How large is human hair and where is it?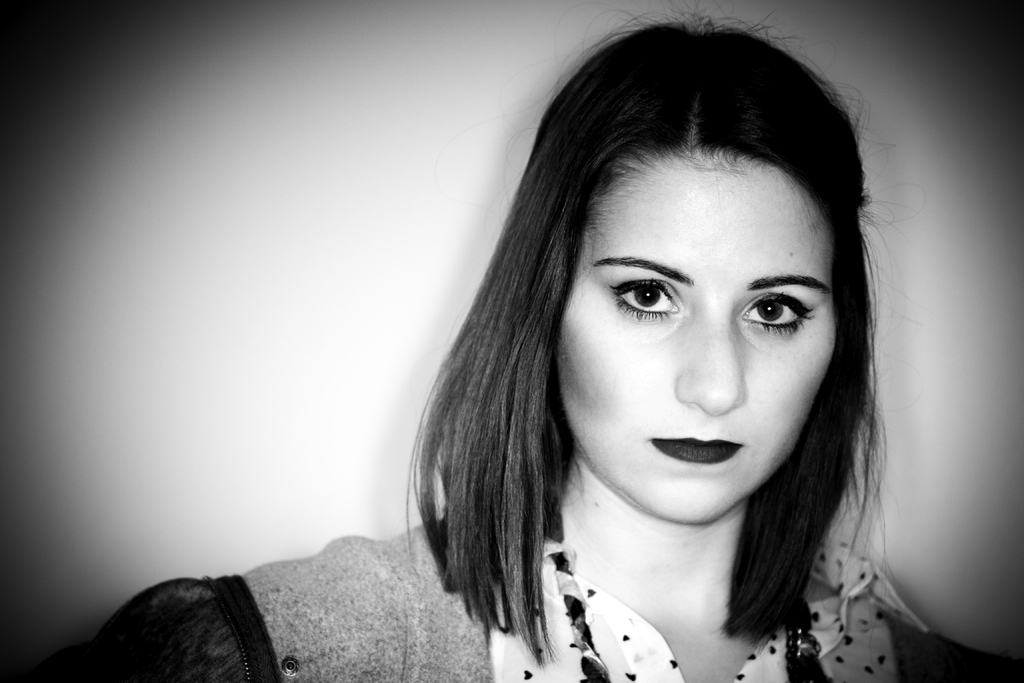
Bounding box: 412:6:905:651.
